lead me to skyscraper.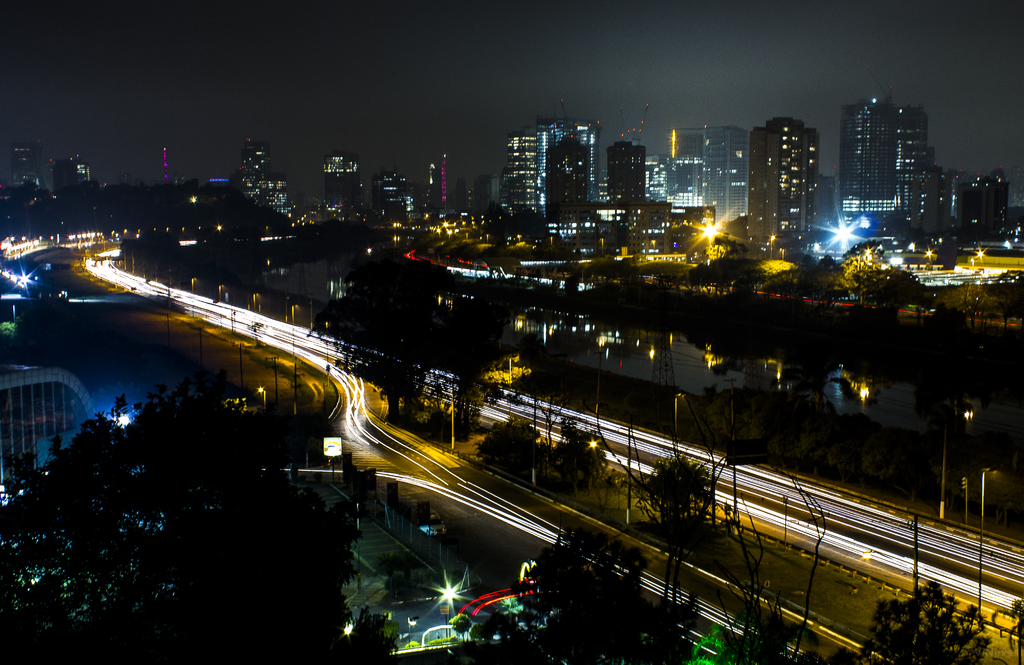
Lead to region(8, 140, 44, 191).
